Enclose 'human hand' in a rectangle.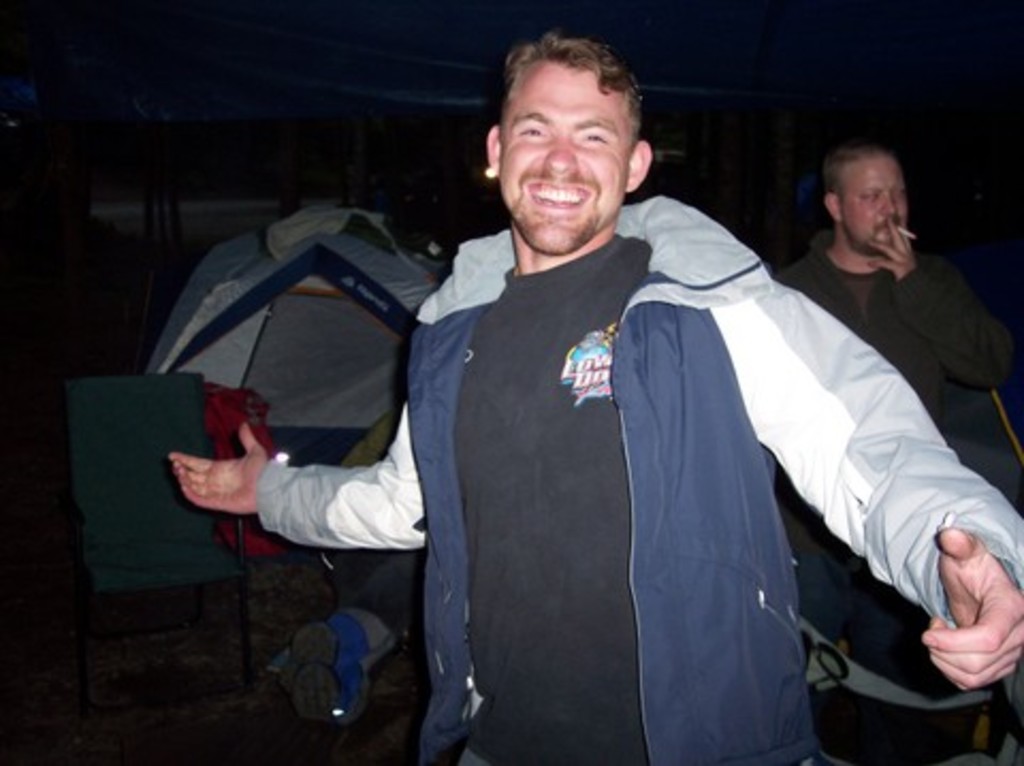
(173, 429, 286, 529).
